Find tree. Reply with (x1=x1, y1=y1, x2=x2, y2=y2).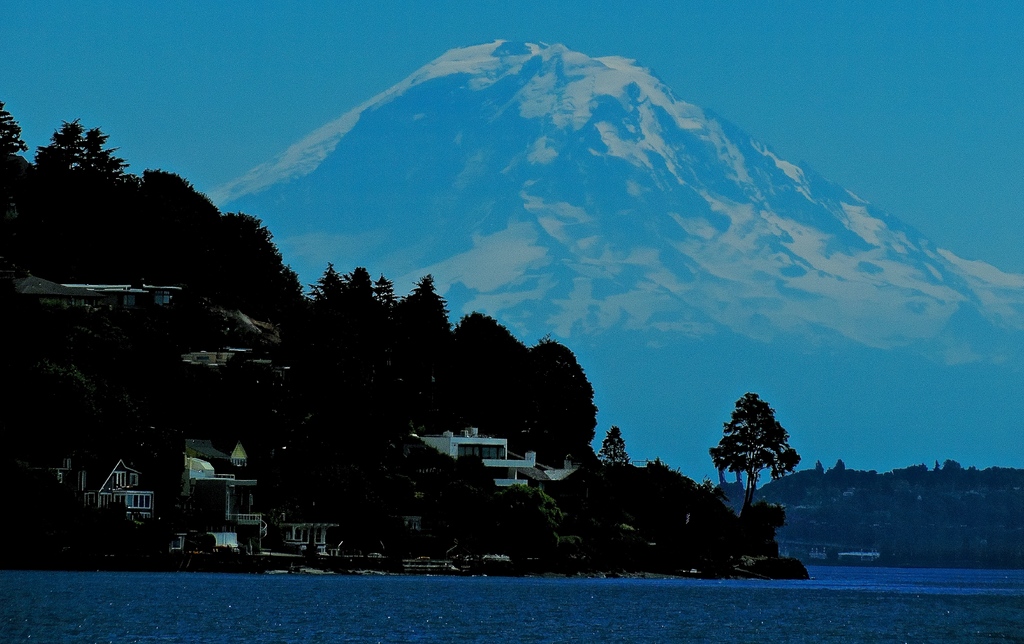
(x1=302, y1=262, x2=358, y2=311).
